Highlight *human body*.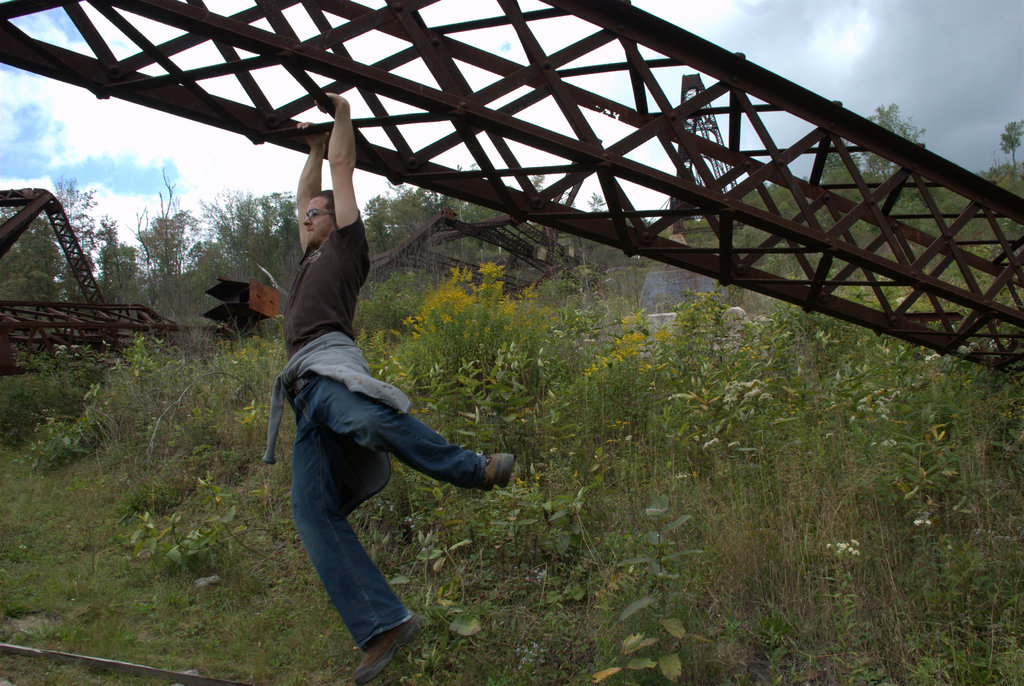
Highlighted region: pyautogui.locateOnScreen(259, 137, 485, 637).
